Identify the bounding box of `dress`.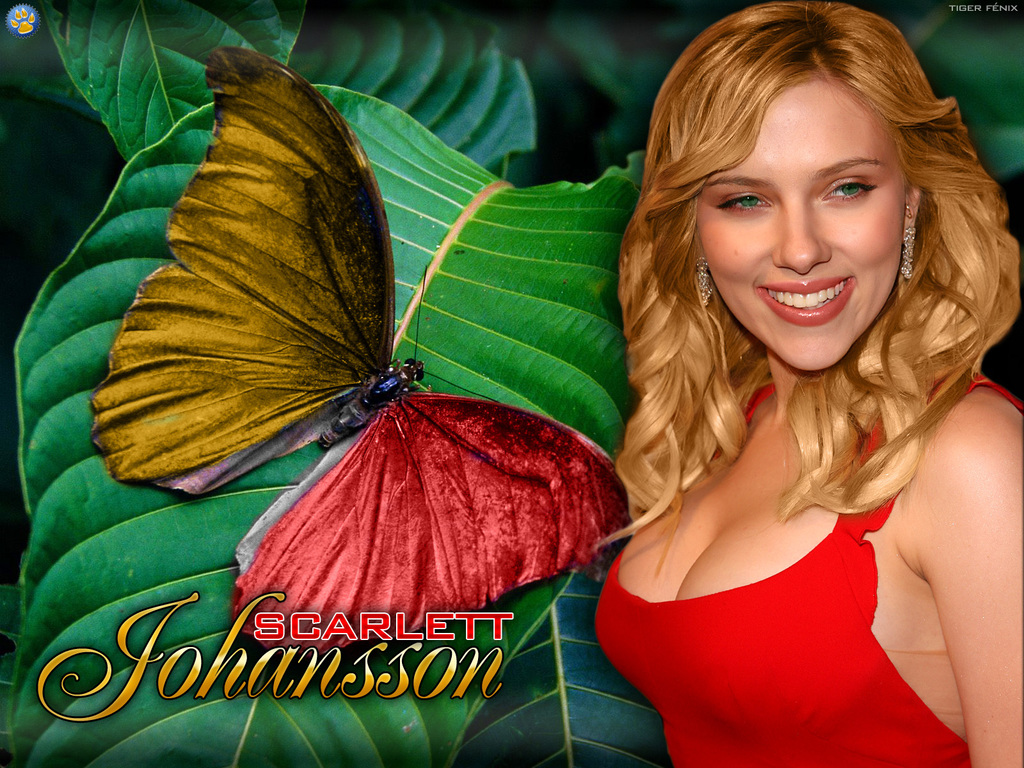
{"left": 593, "top": 373, "right": 1023, "bottom": 767}.
